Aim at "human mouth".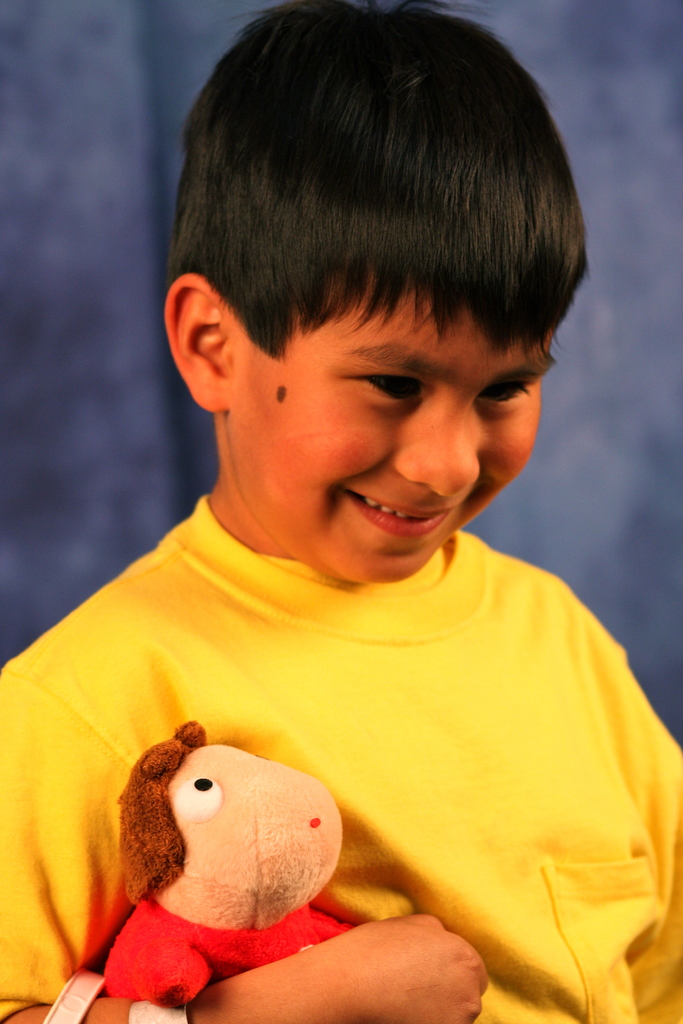
Aimed at {"left": 310, "top": 486, "right": 465, "bottom": 538}.
